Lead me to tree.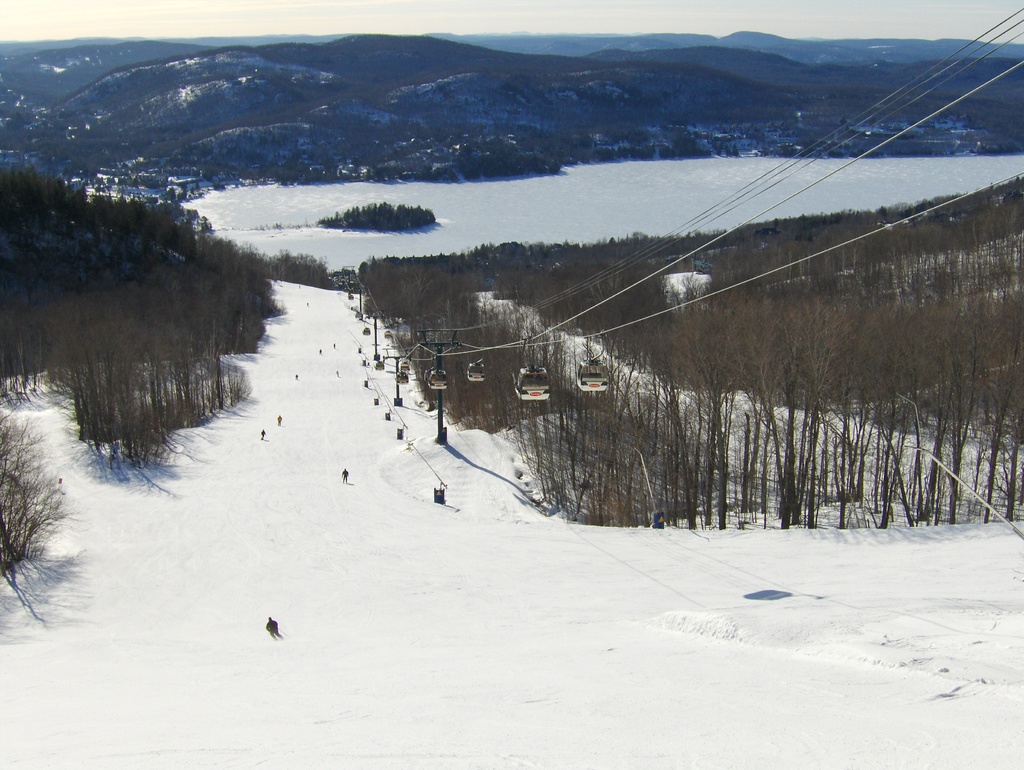
Lead to Rect(861, 294, 936, 487).
